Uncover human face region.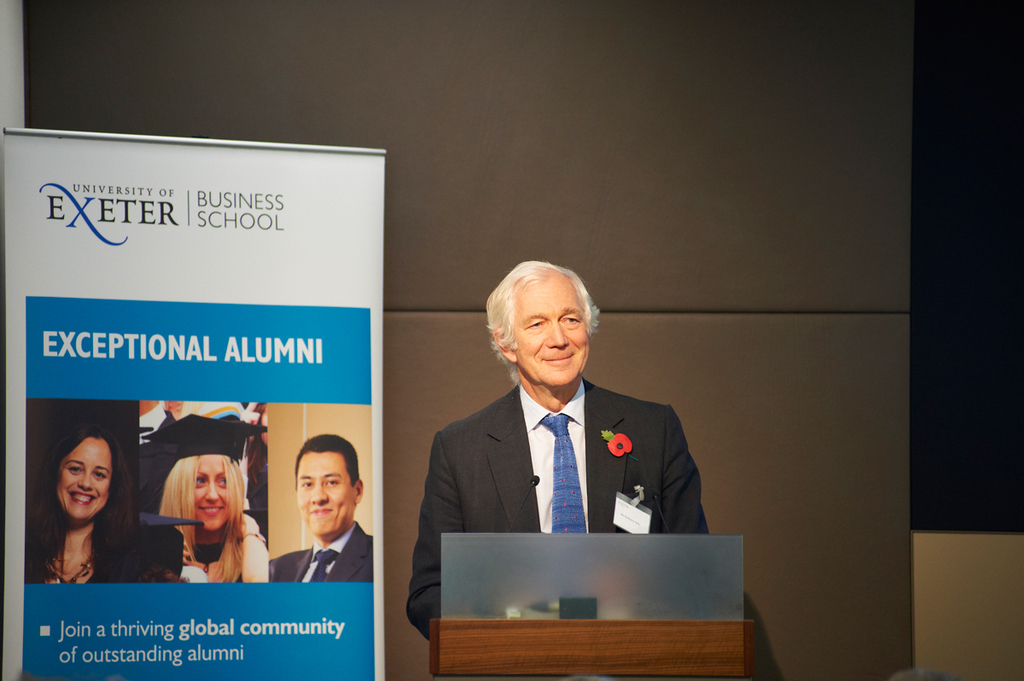
Uncovered: [504,276,589,382].
